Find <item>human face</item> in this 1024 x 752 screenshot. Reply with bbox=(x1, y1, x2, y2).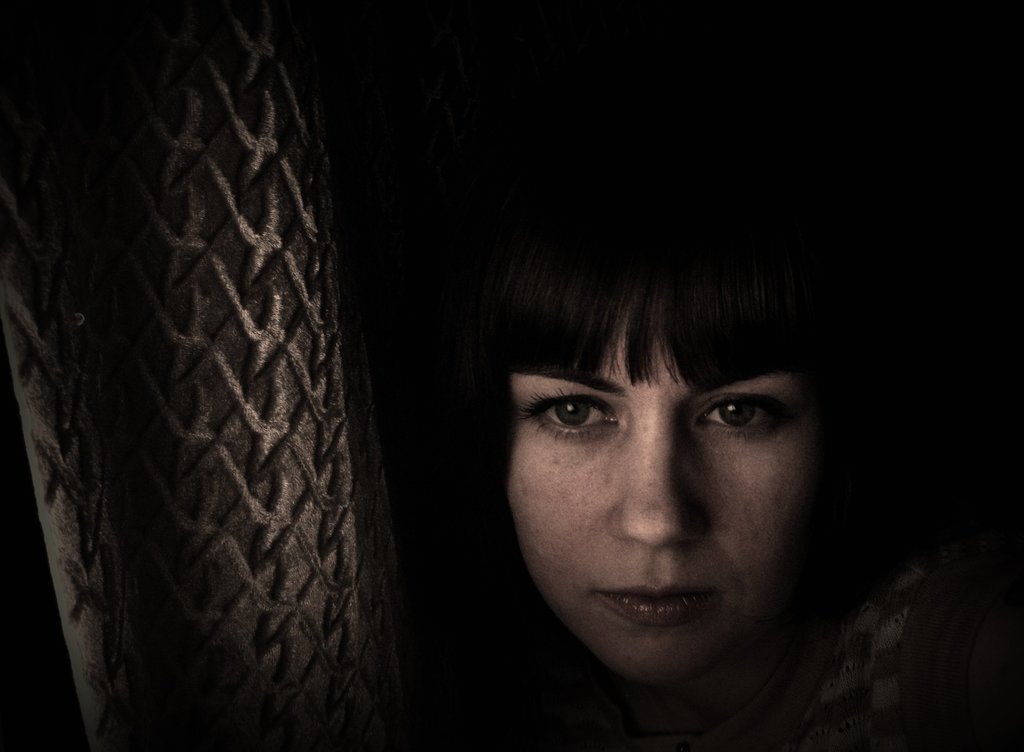
bbox=(507, 301, 817, 687).
